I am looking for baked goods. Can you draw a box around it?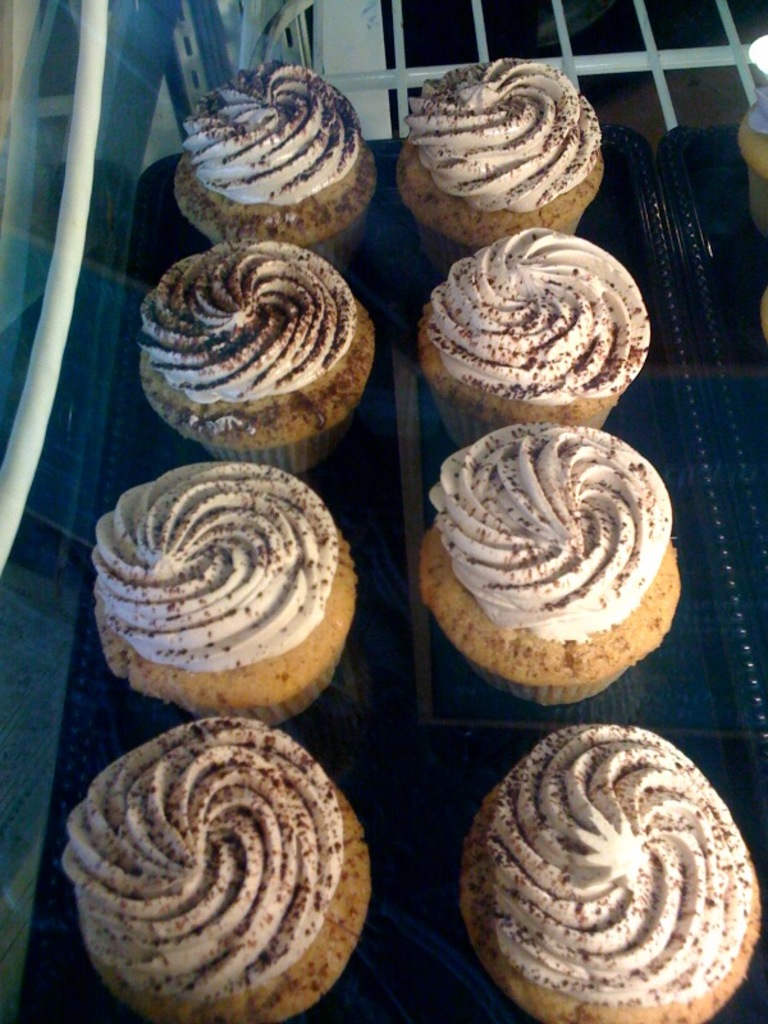
Sure, the bounding box is Rect(63, 716, 371, 1023).
